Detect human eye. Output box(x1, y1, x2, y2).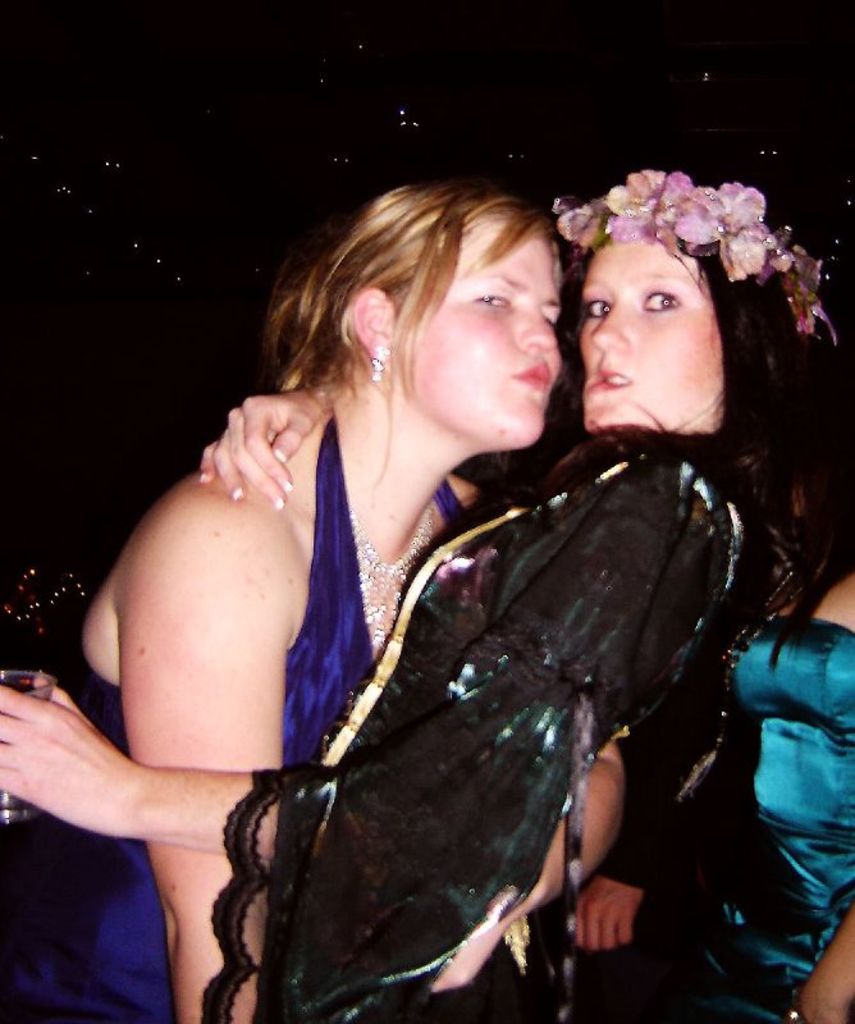
box(643, 288, 681, 310).
